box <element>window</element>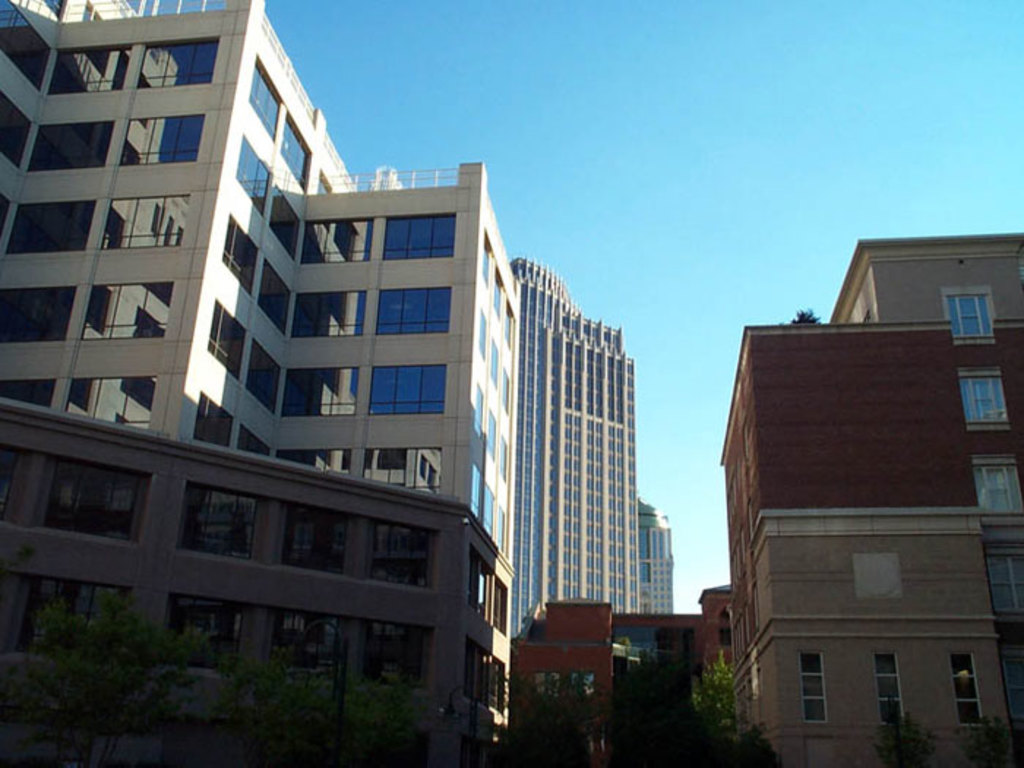
bbox=(19, 573, 133, 664)
